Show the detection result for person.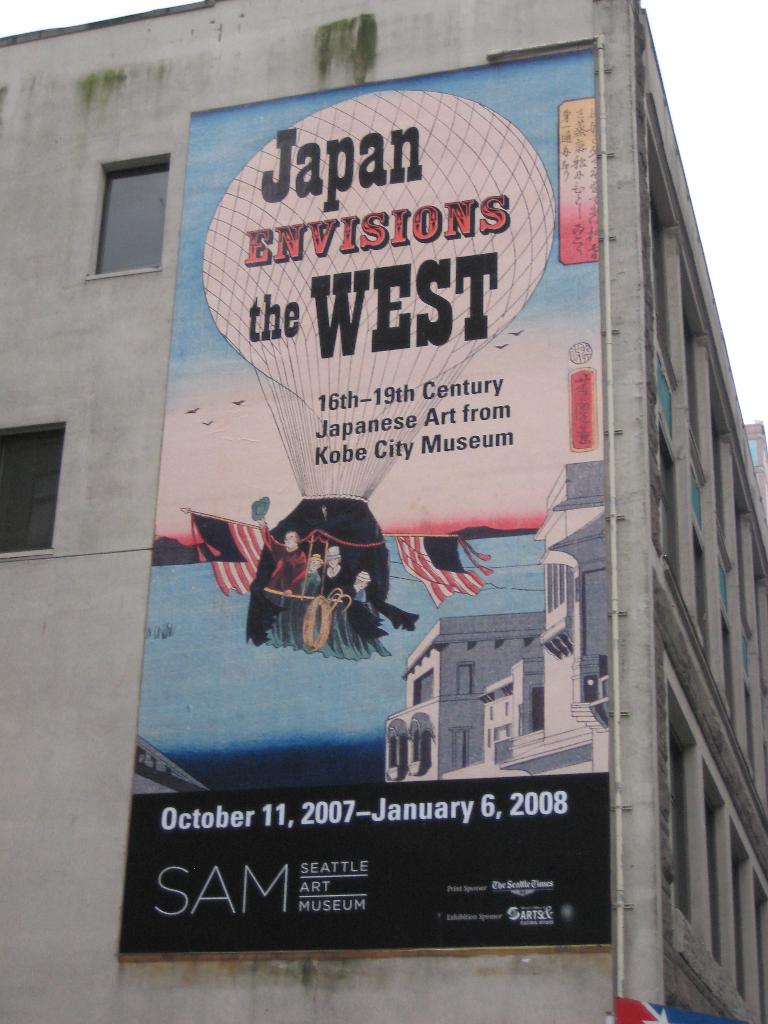
[left=256, top=519, right=310, bottom=591].
